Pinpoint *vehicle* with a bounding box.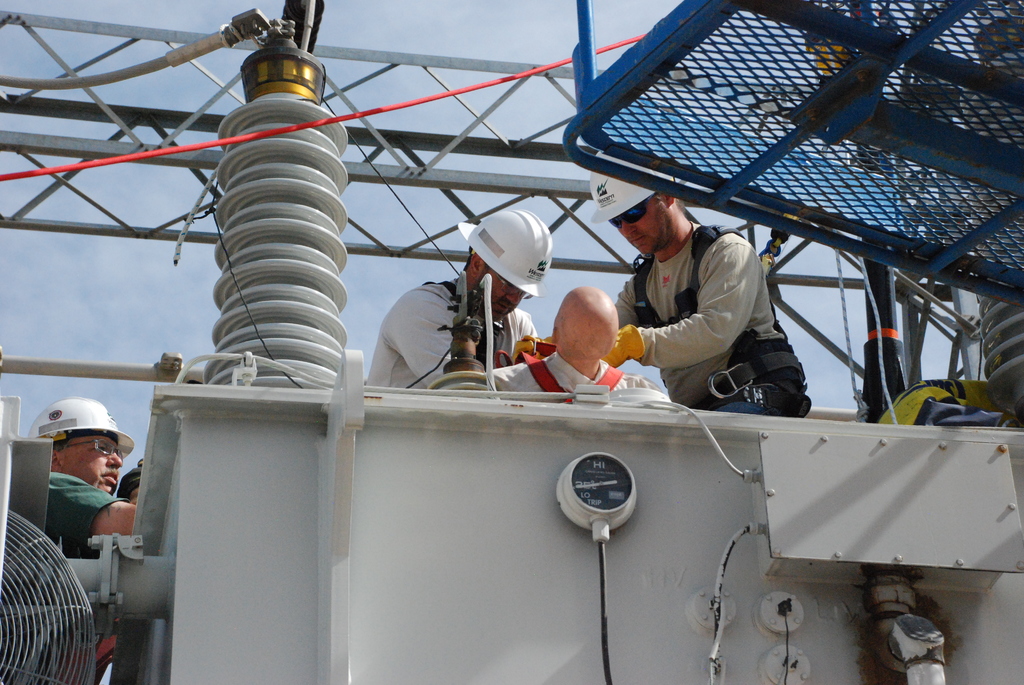
left=0, top=0, right=1023, bottom=684.
